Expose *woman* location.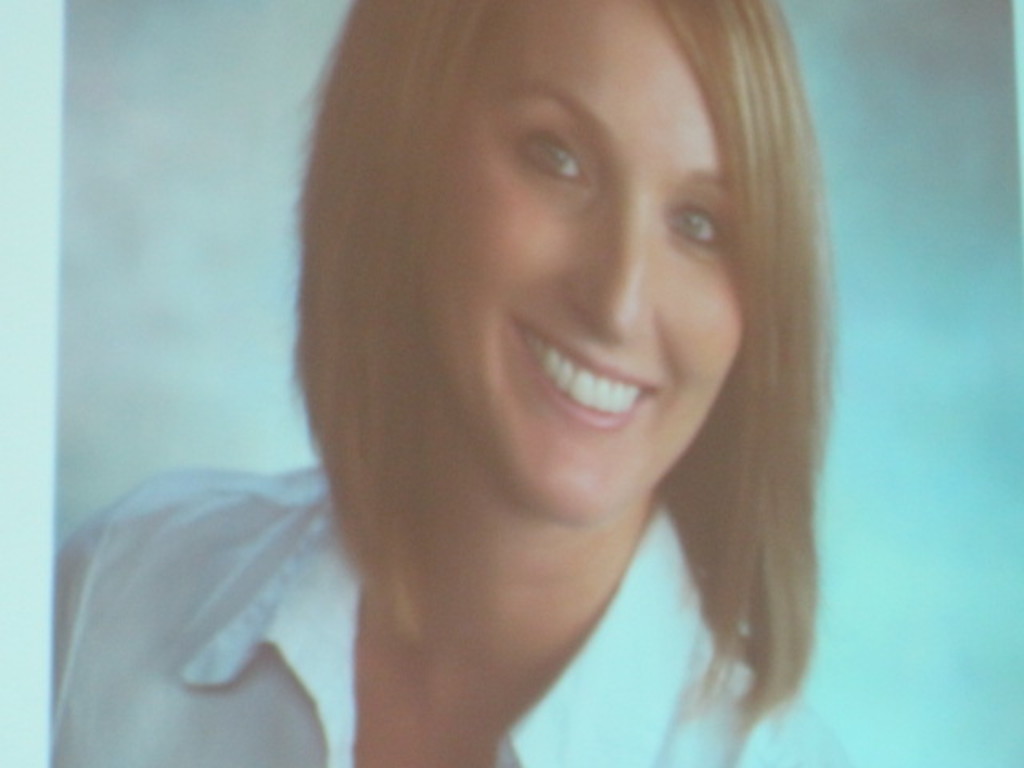
Exposed at <region>56, 10, 893, 747</region>.
